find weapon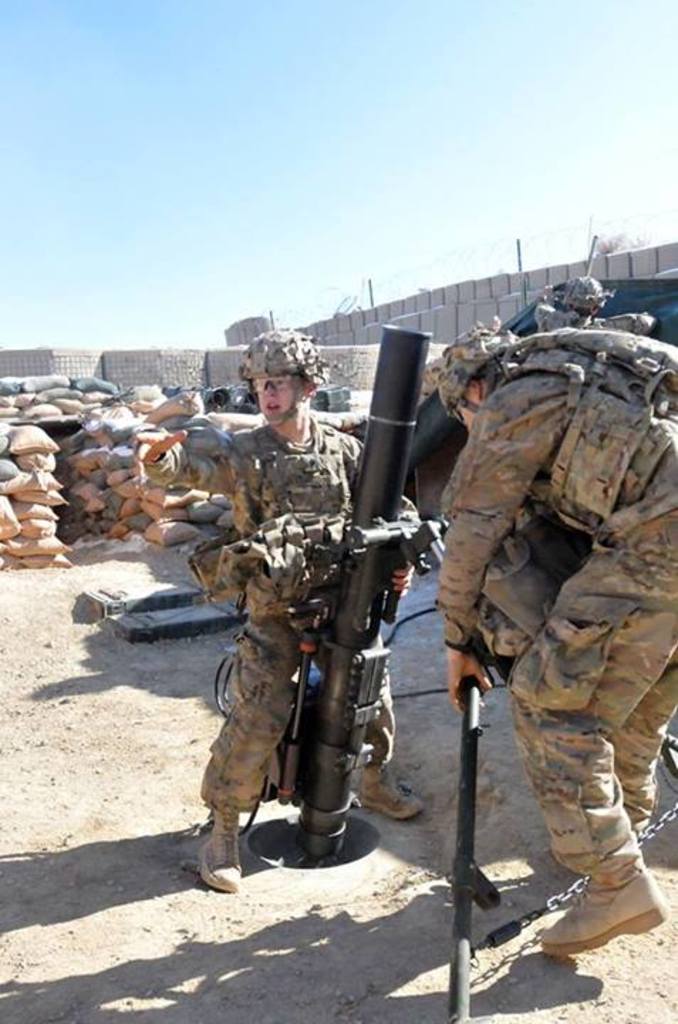
(436, 651, 502, 1018)
